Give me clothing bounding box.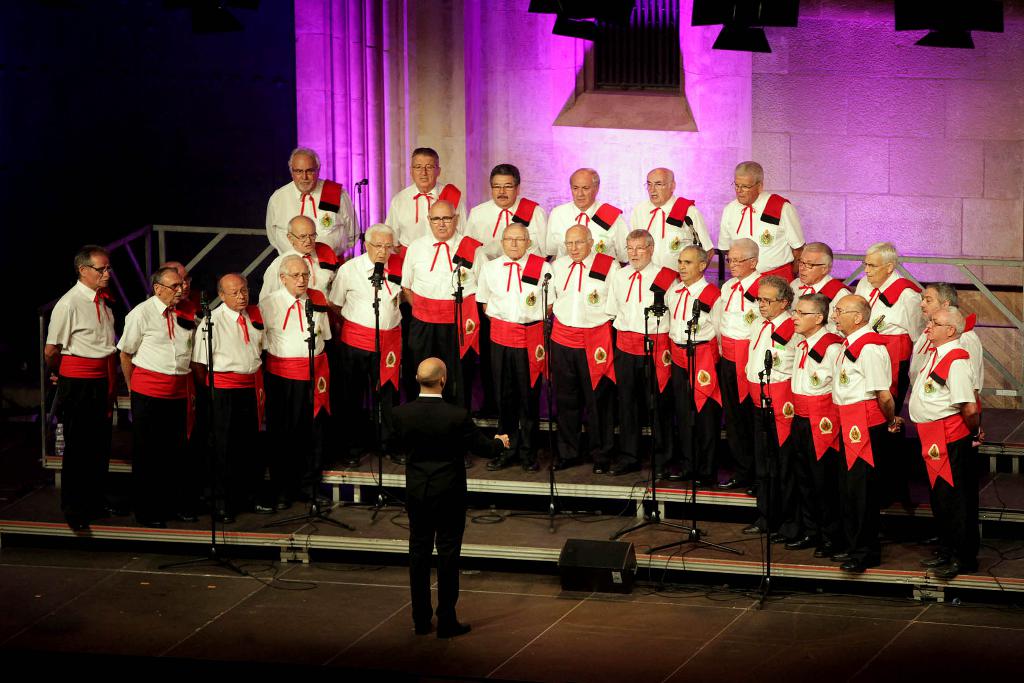
box=[403, 228, 486, 392].
